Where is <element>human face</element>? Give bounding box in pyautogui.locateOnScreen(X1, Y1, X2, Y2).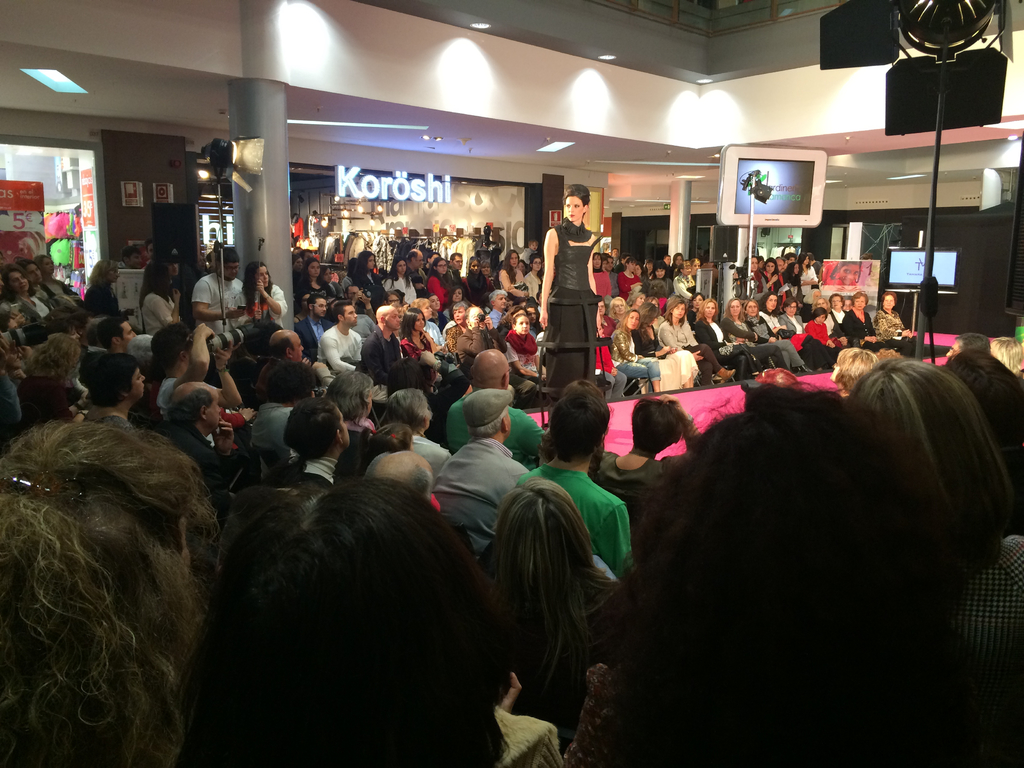
pyautogui.locateOnScreen(806, 259, 811, 265).
